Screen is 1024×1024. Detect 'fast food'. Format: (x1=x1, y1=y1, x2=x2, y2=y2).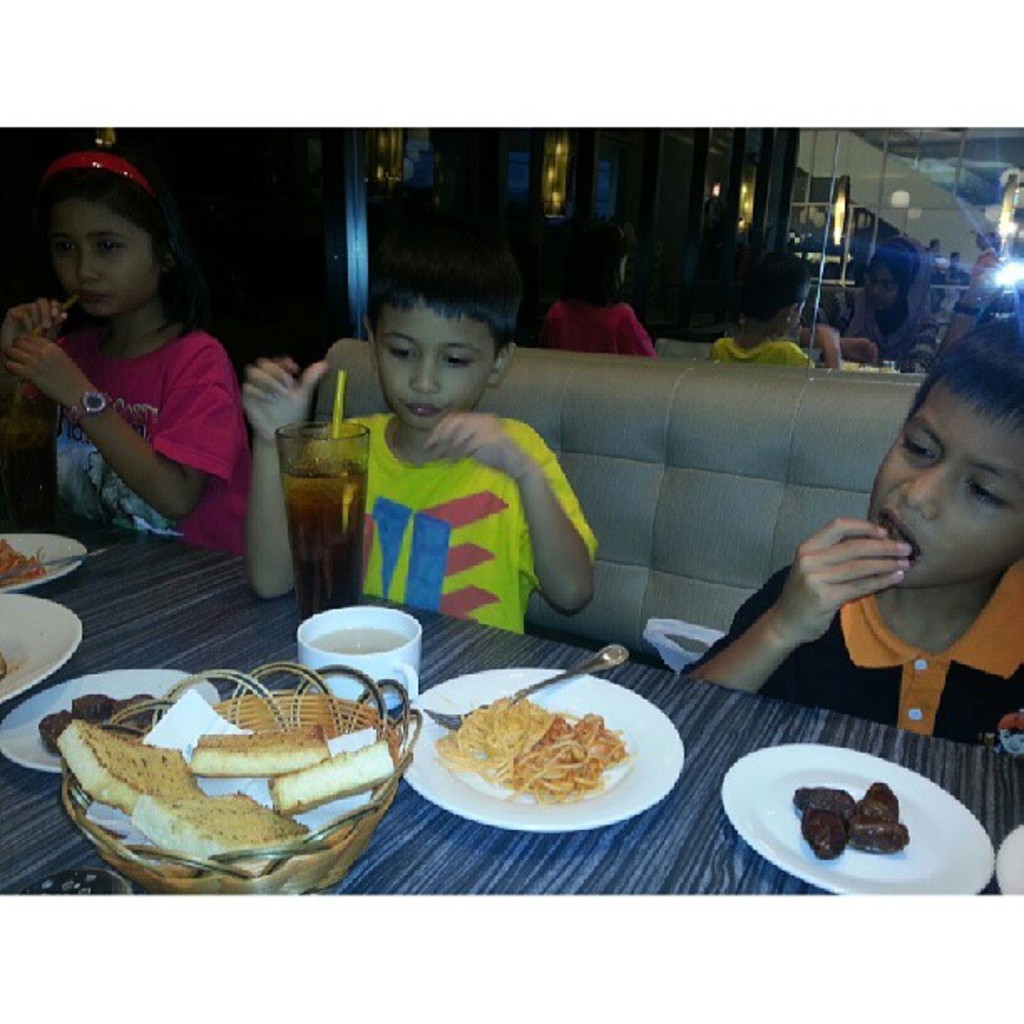
(x1=141, y1=780, x2=303, y2=873).
